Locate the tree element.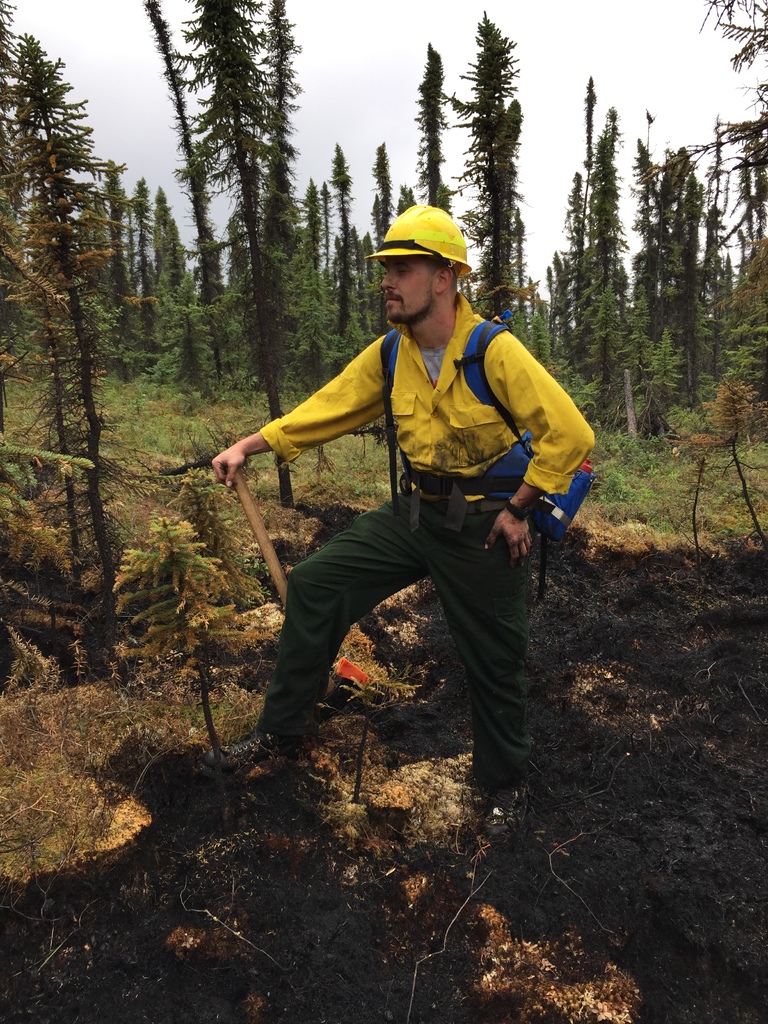
Element bbox: (x1=0, y1=25, x2=157, y2=667).
